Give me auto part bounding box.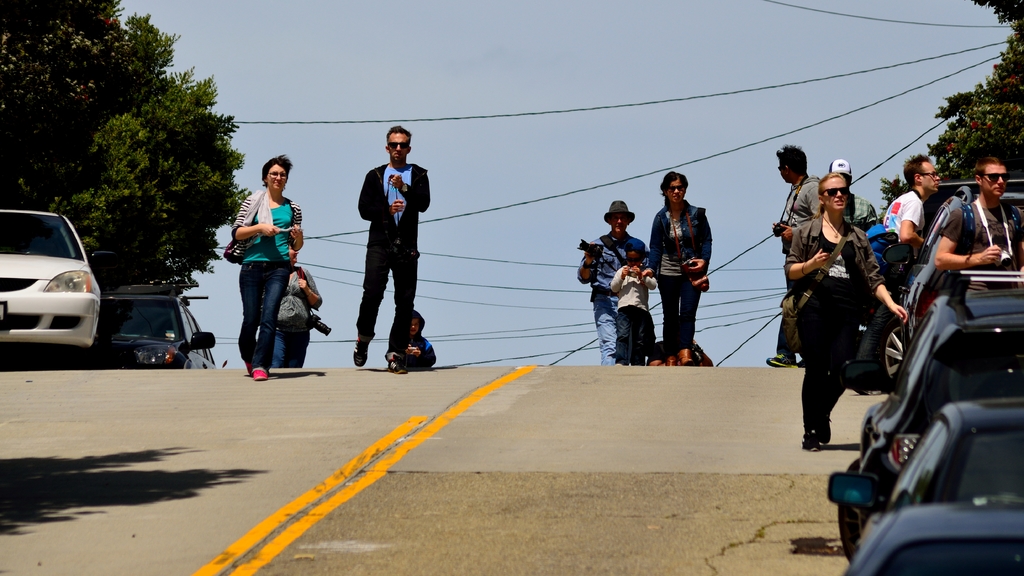
BBox(877, 318, 907, 378).
